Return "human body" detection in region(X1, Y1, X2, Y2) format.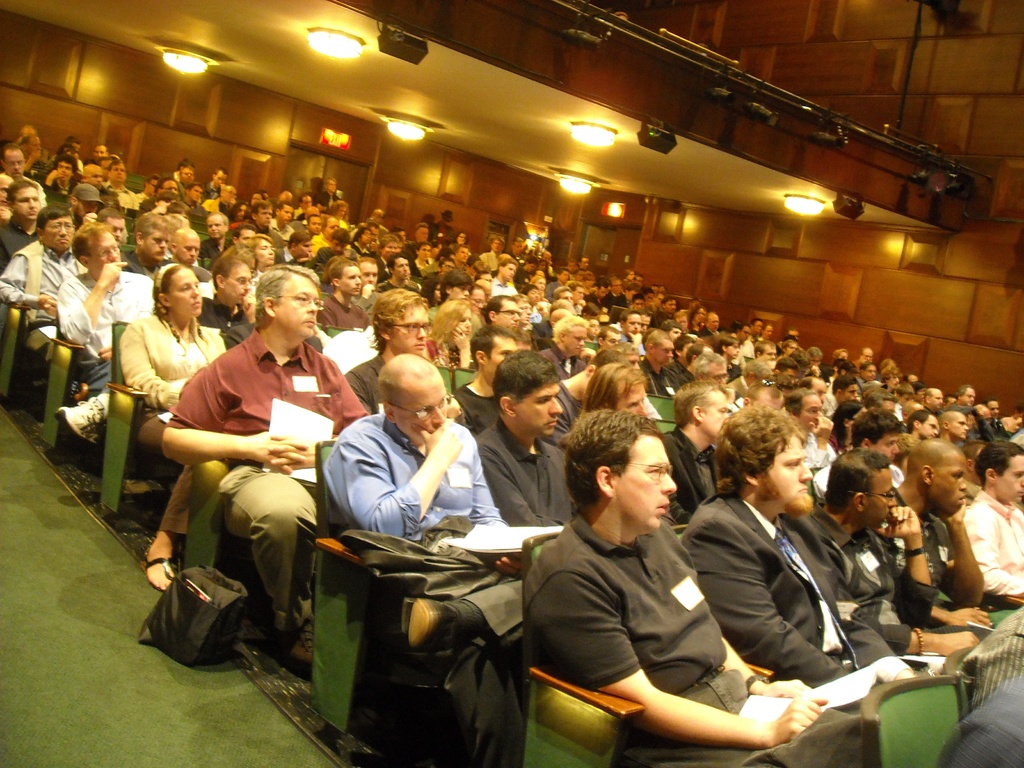
region(246, 234, 280, 304).
